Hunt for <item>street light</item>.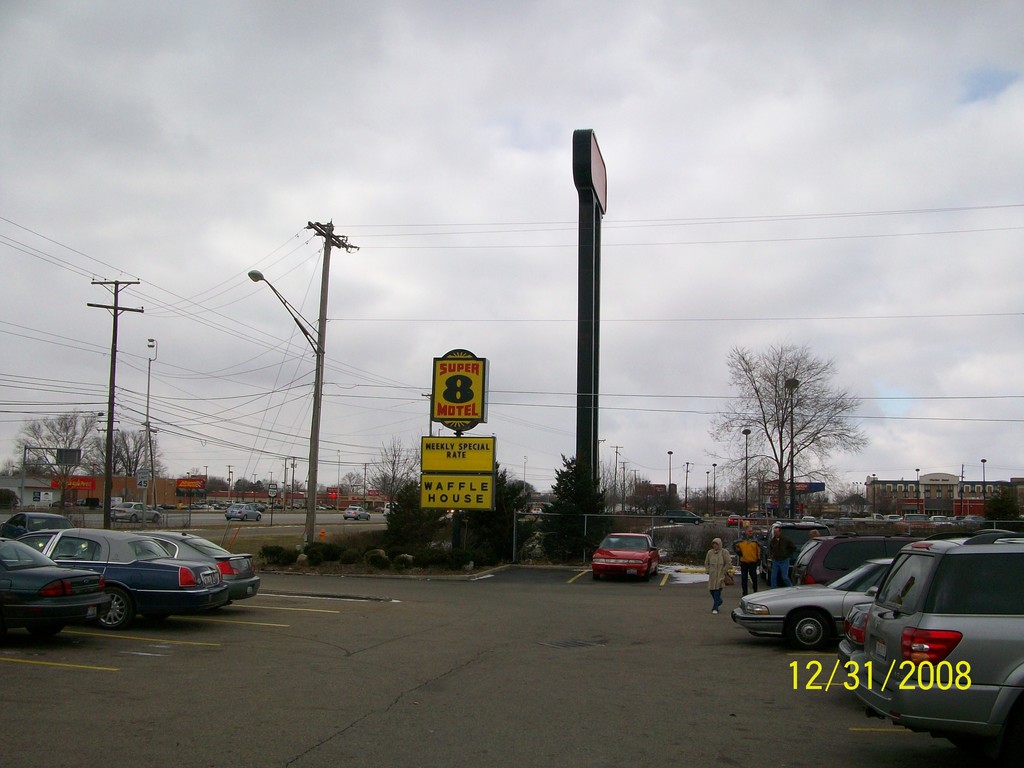
Hunted down at BBox(186, 470, 190, 479).
